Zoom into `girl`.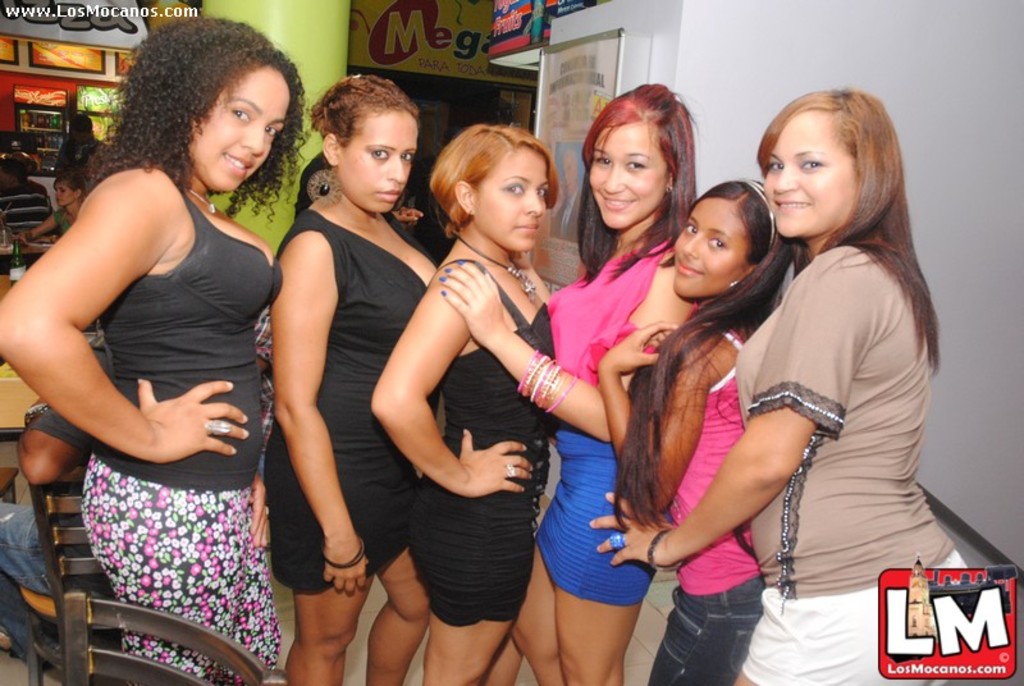
Zoom target: {"x1": 0, "y1": 18, "x2": 973, "y2": 685}.
